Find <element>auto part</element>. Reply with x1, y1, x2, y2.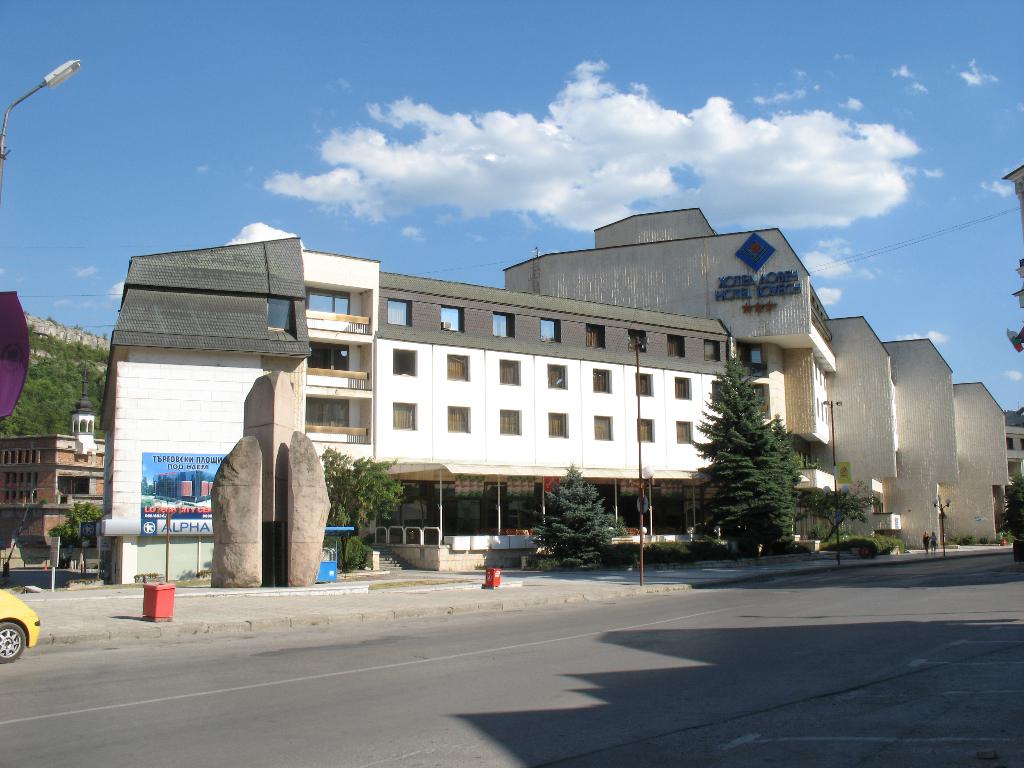
0, 618, 26, 664.
